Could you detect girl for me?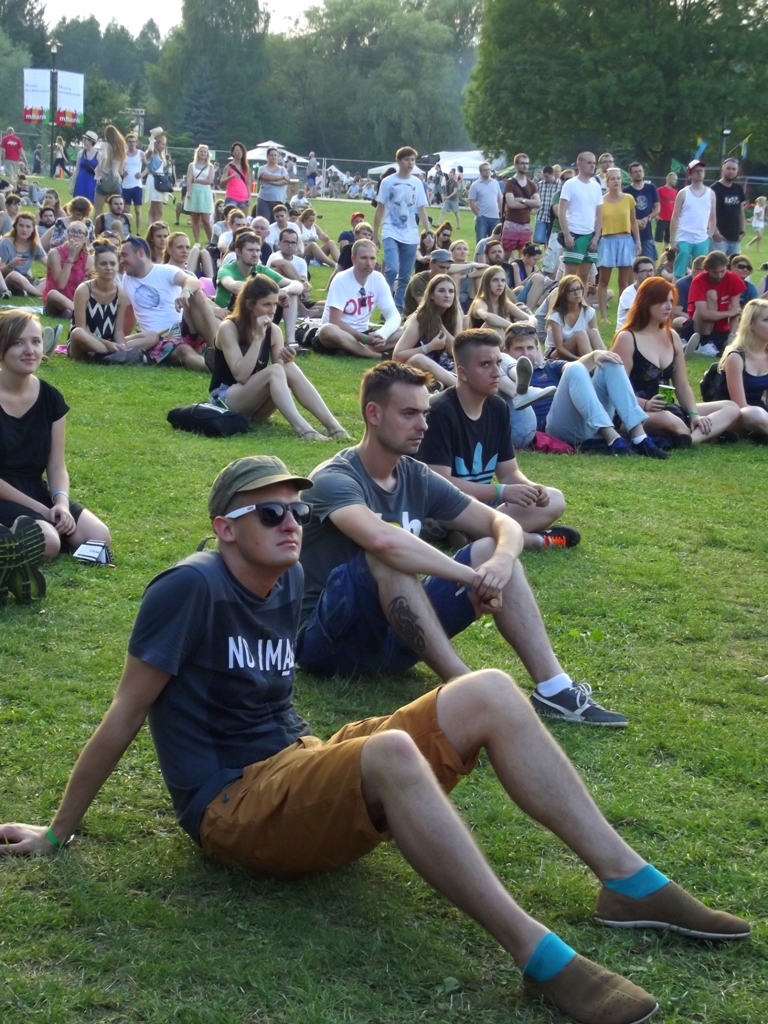
Detection result: [left=299, top=210, right=338, bottom=264].
